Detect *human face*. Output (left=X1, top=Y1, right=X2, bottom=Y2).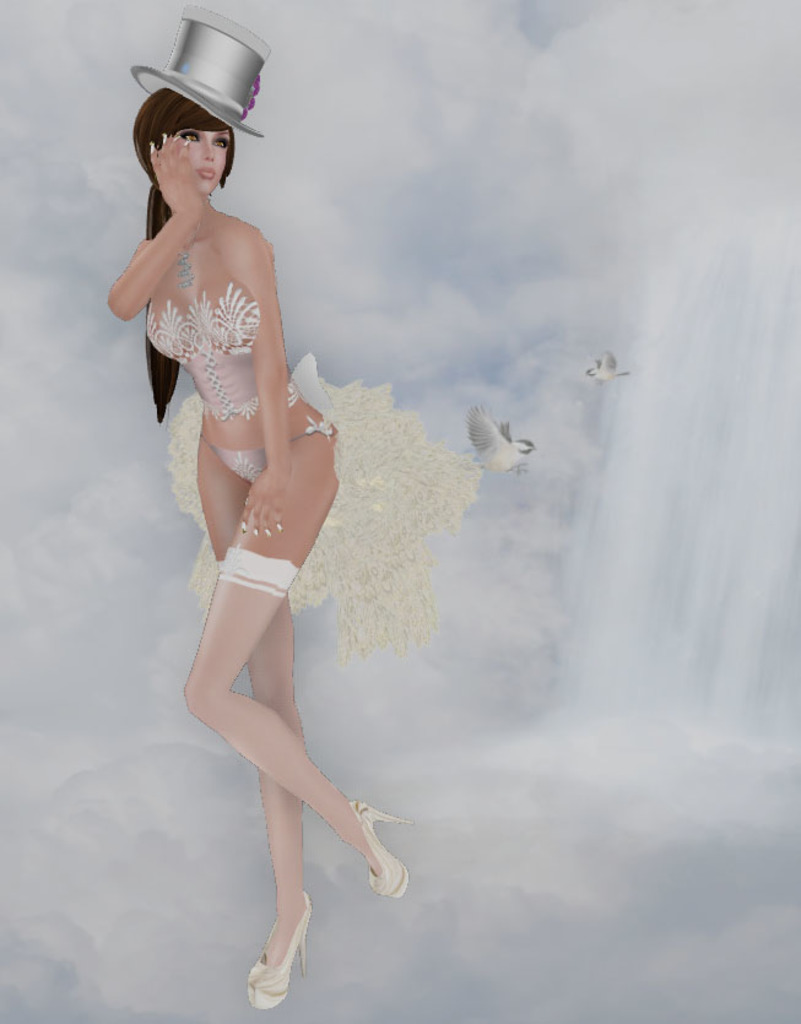
(left=175, top=119, right=234, bottom=201).
